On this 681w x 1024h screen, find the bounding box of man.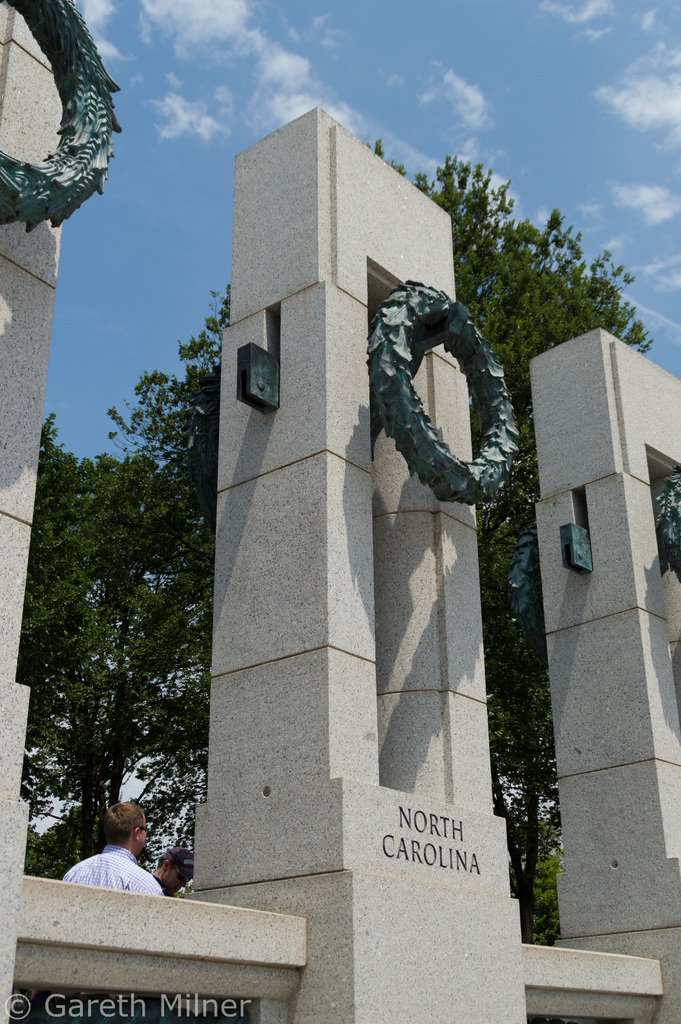
Bounding box: bbox=(150, 841, 197, 899).
